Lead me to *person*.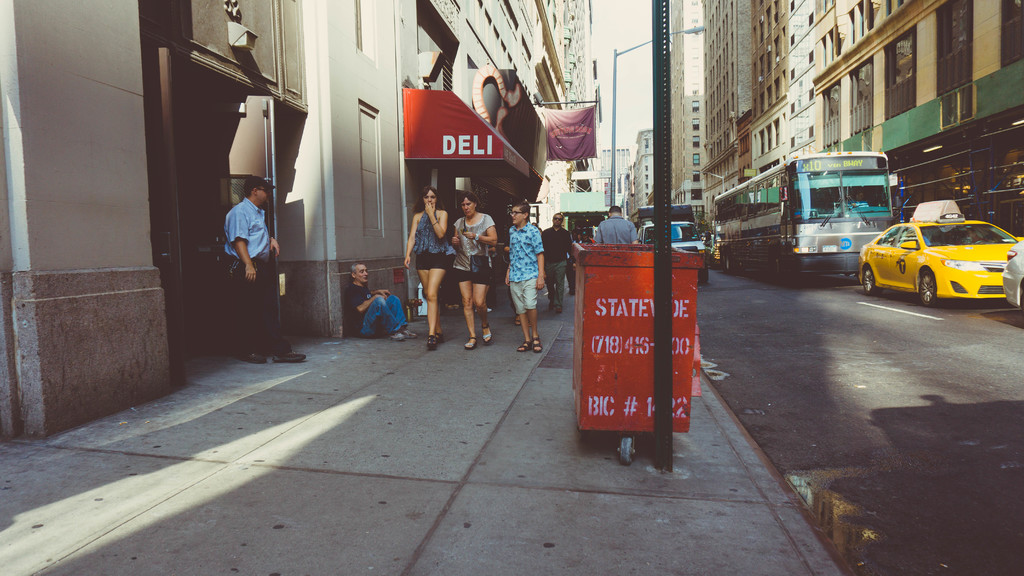
Lead to rect(576, 231, 585, 246).
